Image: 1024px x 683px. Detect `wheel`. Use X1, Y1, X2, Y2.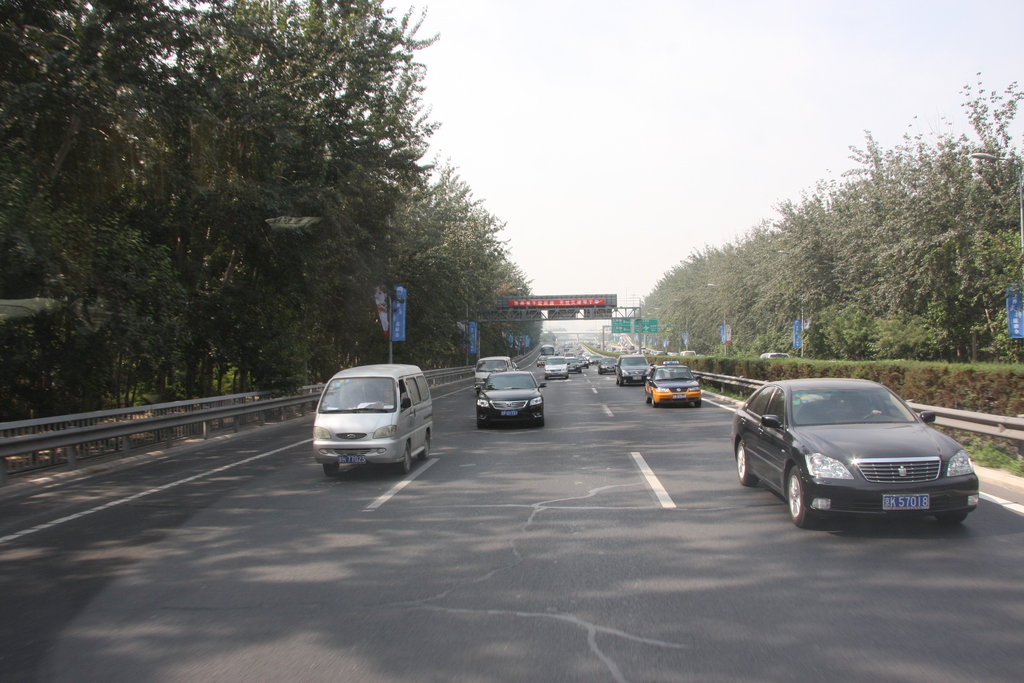
933, 511, 968, 523.
